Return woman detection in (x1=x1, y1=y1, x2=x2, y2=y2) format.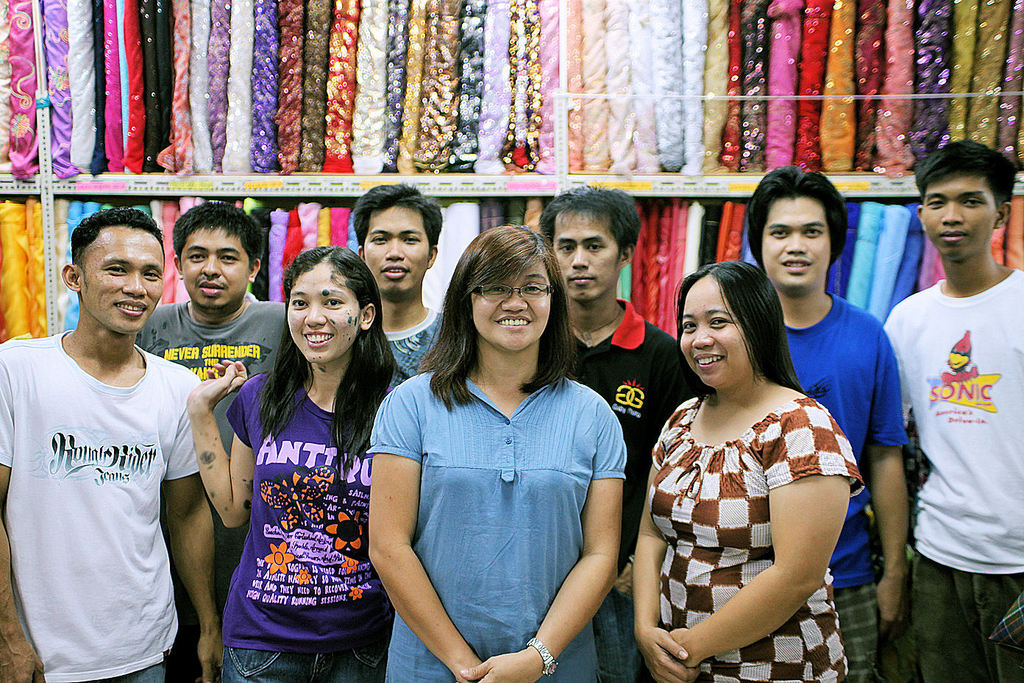
(x1=188, y1=248, x2=410, y2=679).
